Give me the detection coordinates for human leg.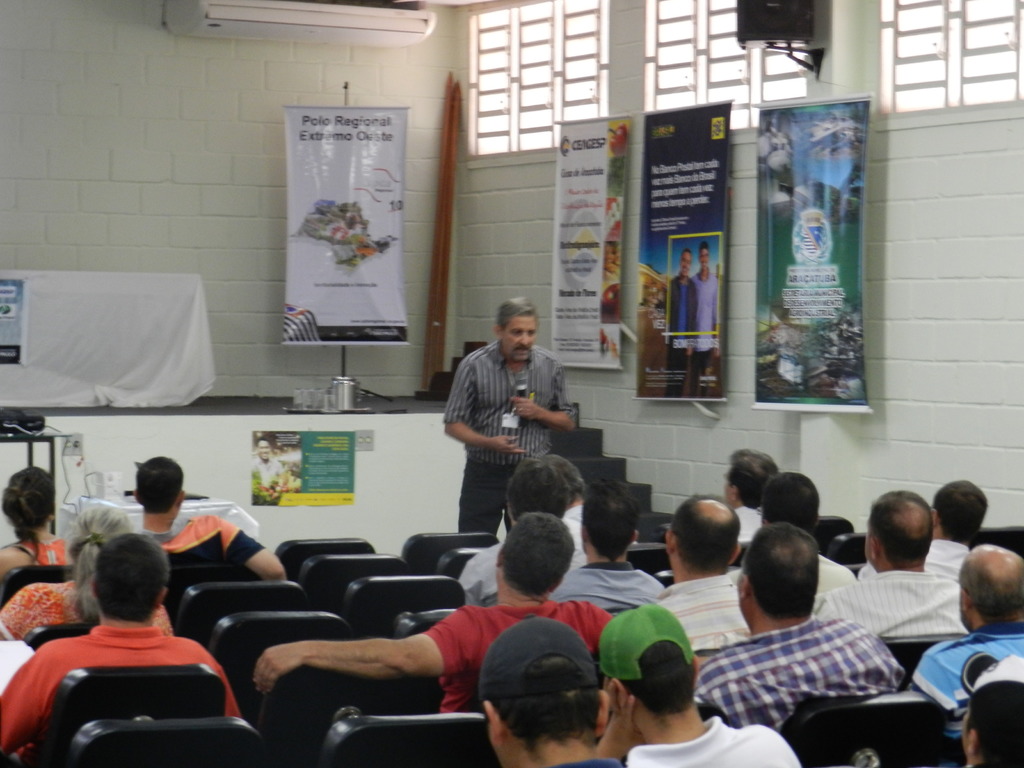
select_region(458, 449, 502, 534).
